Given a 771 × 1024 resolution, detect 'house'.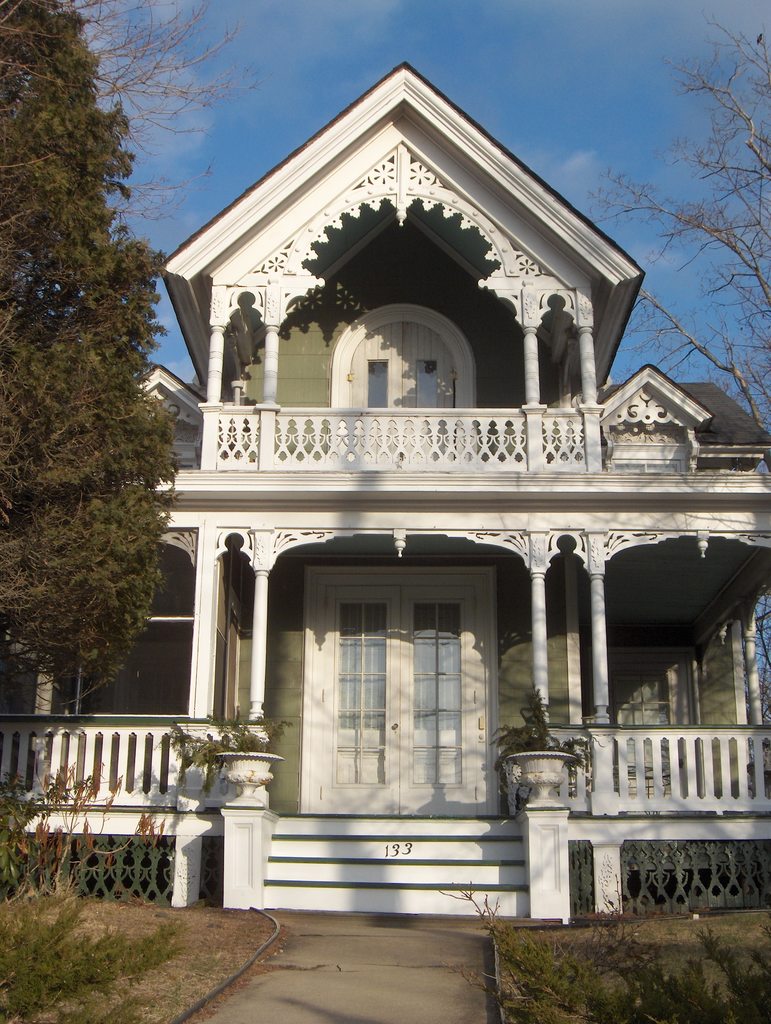
[left=0, top=60, right=770, bottom=915].
